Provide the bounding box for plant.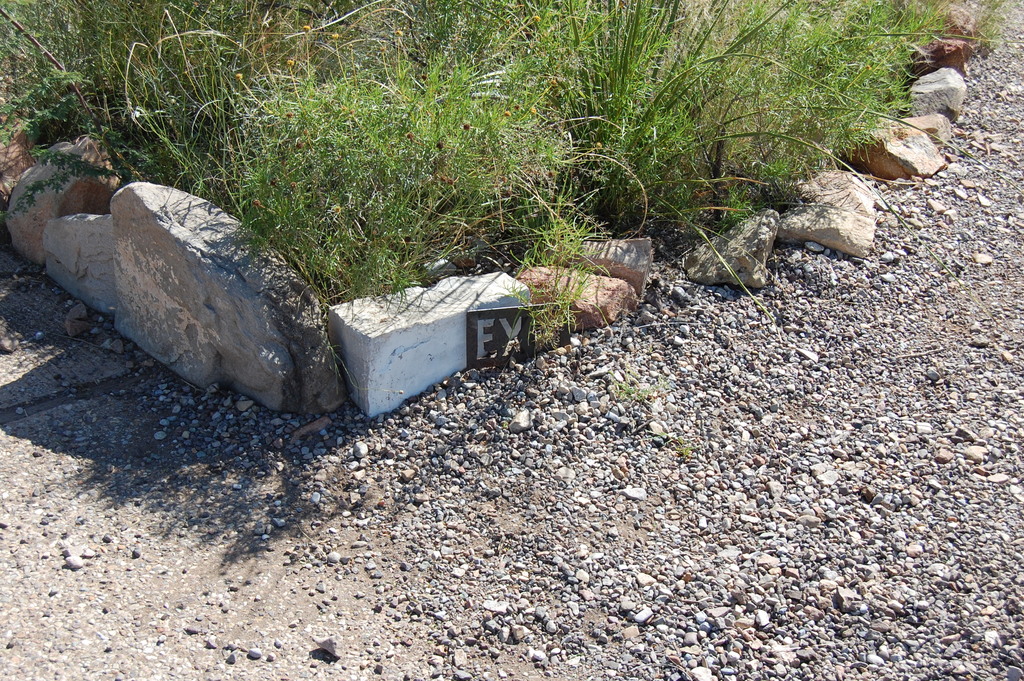
BBox(666, 432, 698, 463).
